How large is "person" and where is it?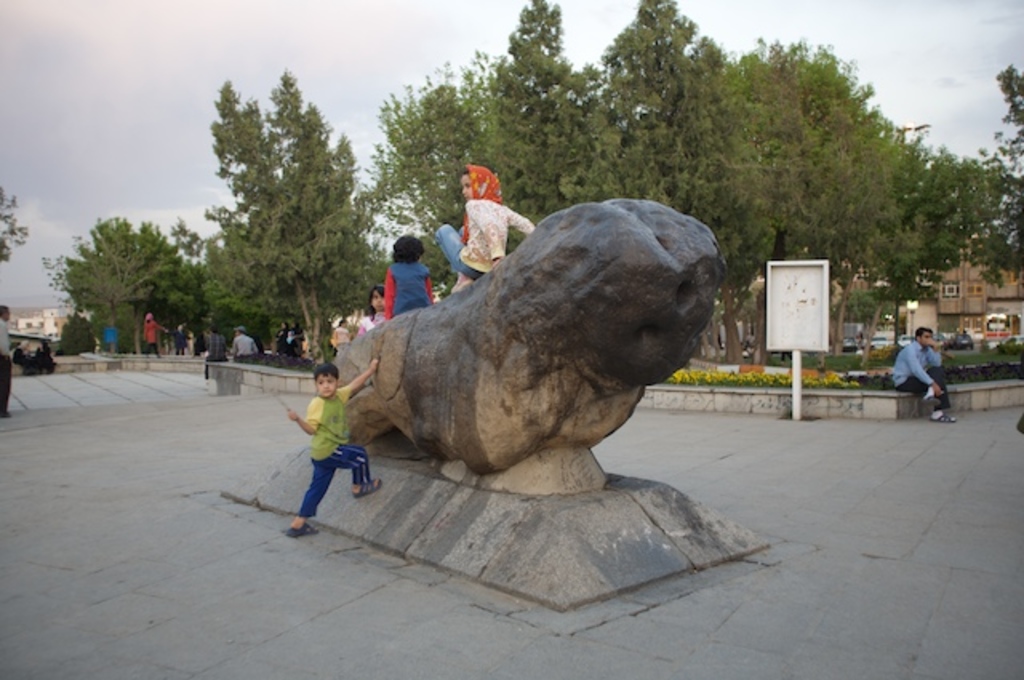
Bounding box: box=[147, 310, 160, 355].
